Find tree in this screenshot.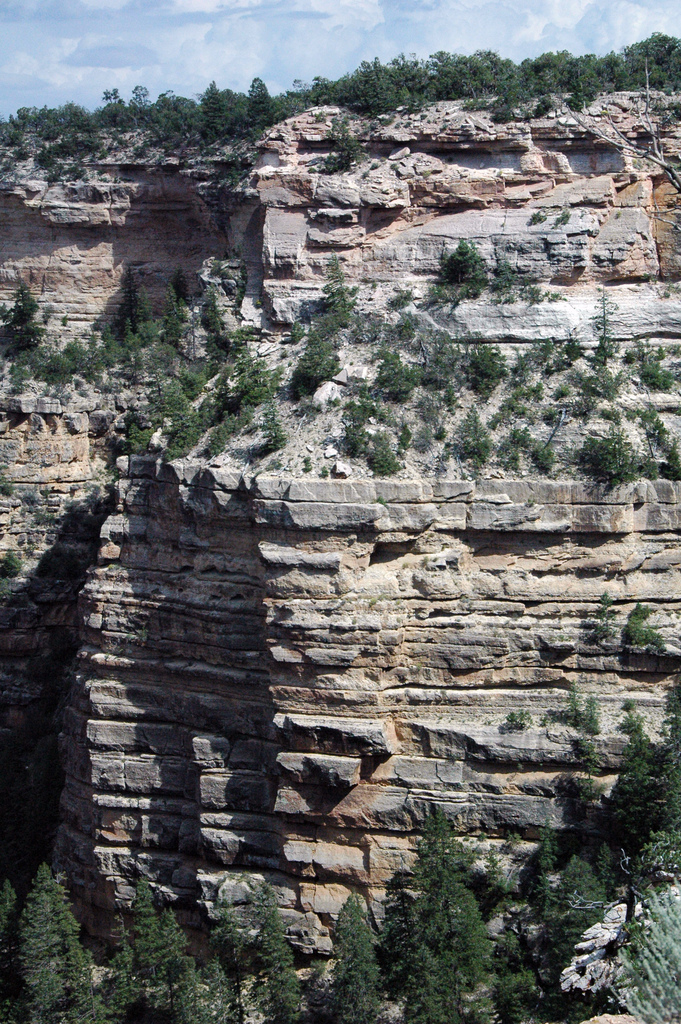
The bounding box for tree is <bbox>290, 316, 336, 397</bbox>.
